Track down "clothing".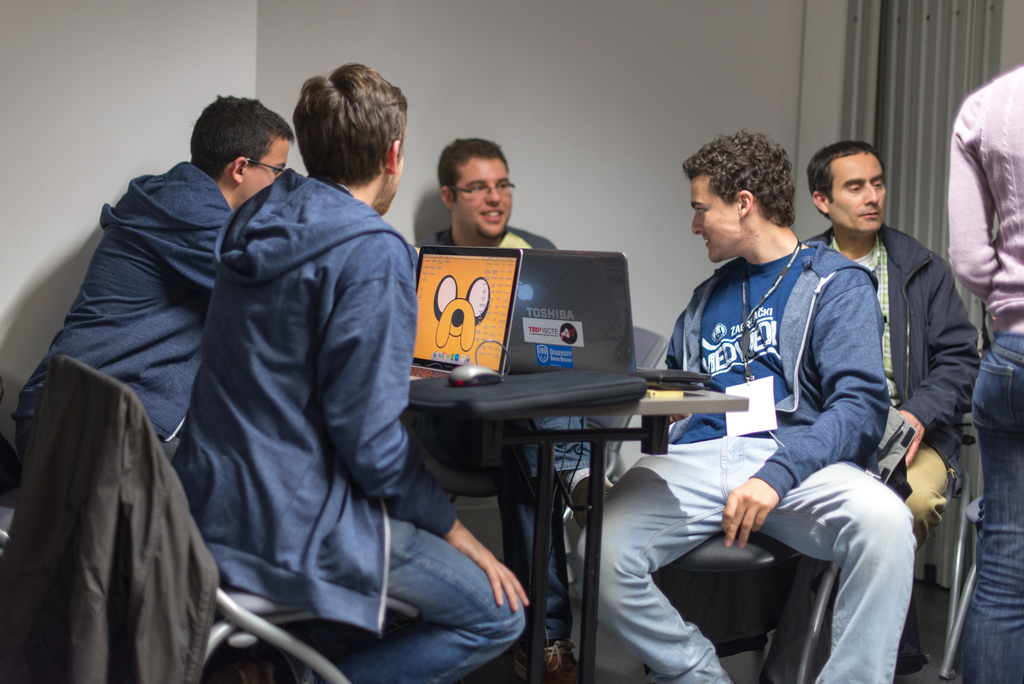
Tracked to box=[820, 222, 980, 482].
